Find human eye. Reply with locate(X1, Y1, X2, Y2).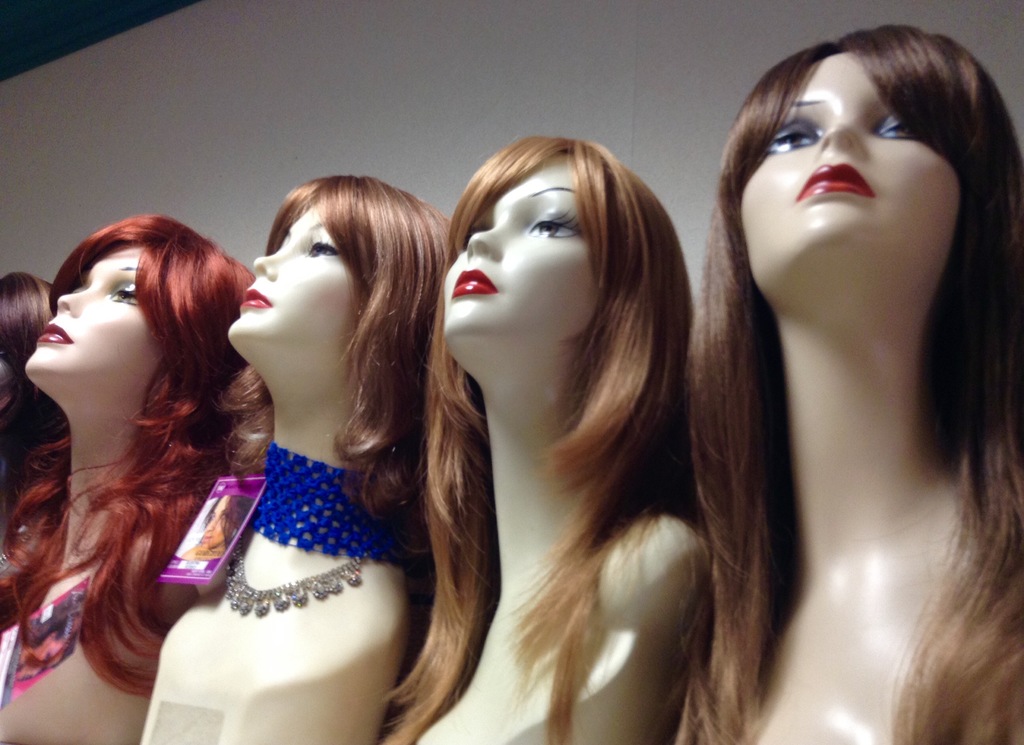
locate(767, 126, 819, 154).
